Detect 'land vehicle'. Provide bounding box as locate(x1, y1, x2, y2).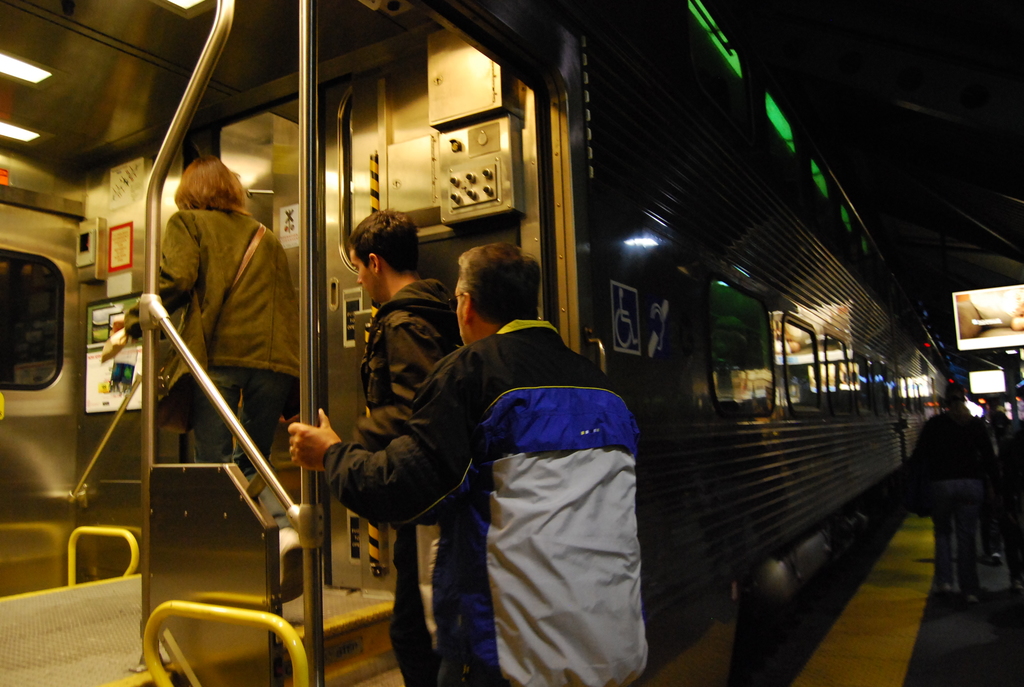
locate(57, 32, 1021, 671).
